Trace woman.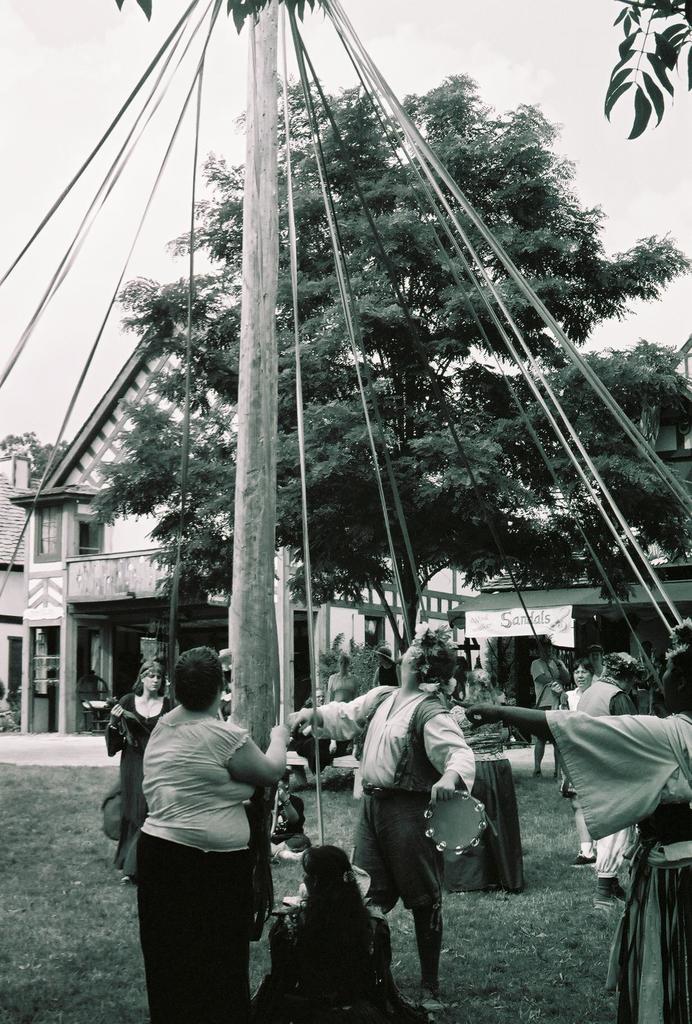
Traced to (x1=133, y1=647, x2=285, y2=1023).
